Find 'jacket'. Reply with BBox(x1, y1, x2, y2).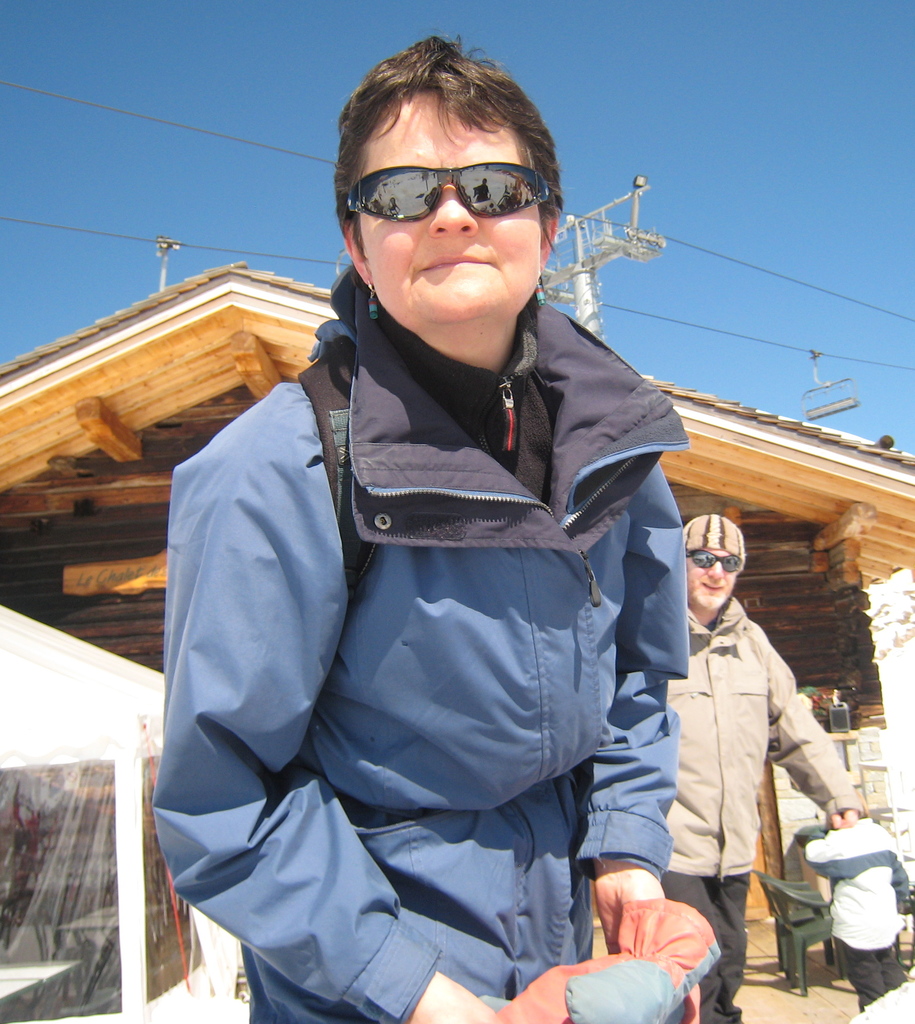
BBox(654, 595, 868, 874).
